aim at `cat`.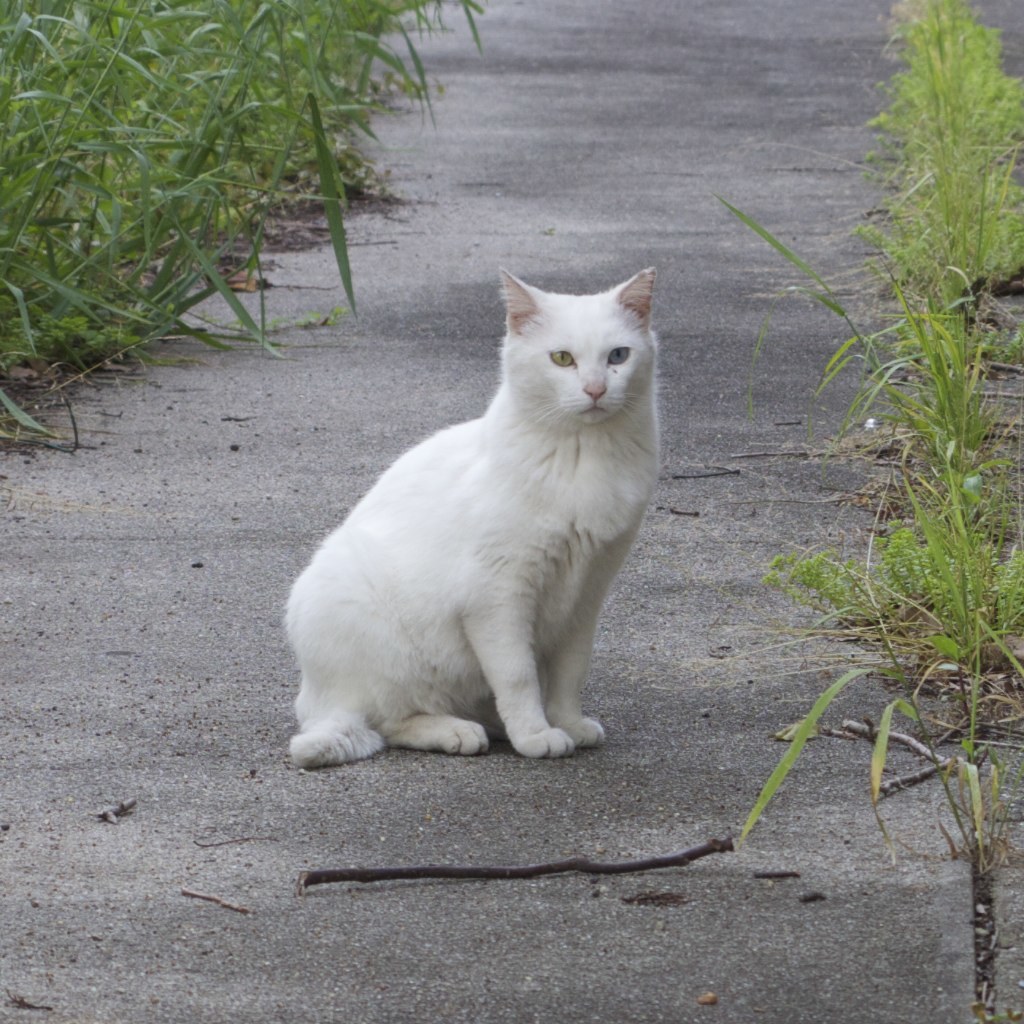
Aimed at detection(277, 258, 675, 781).
